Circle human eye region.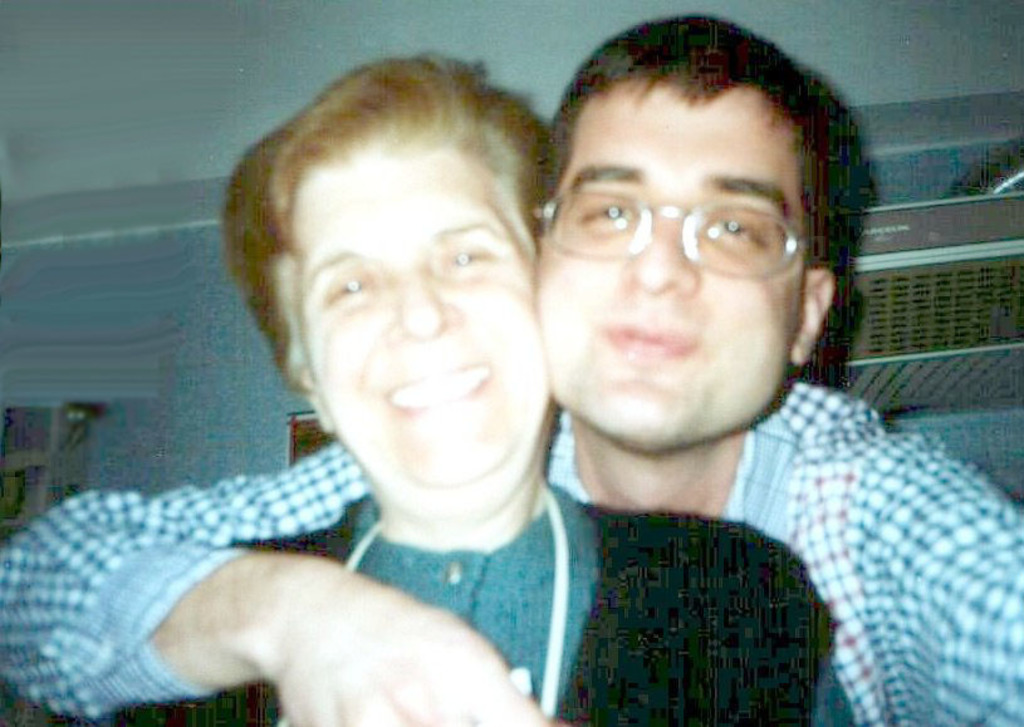
Region: rect(574, 190, 642, 231).
